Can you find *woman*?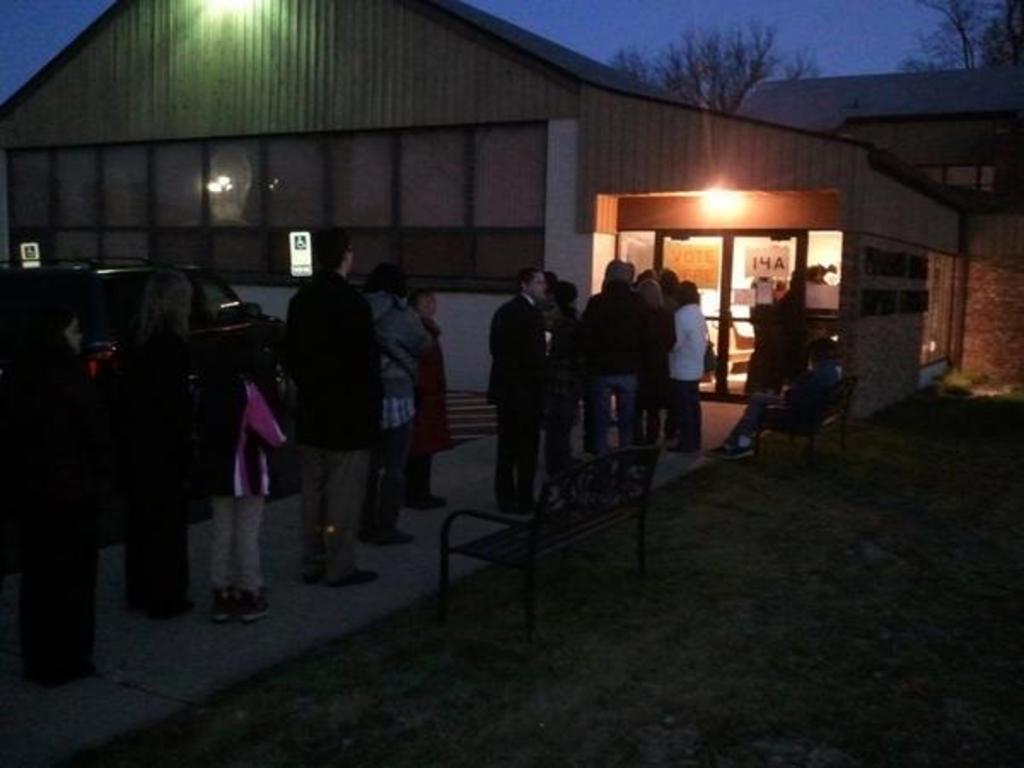
Yes, bounding box: bbox(362, 263, 432, 548).
